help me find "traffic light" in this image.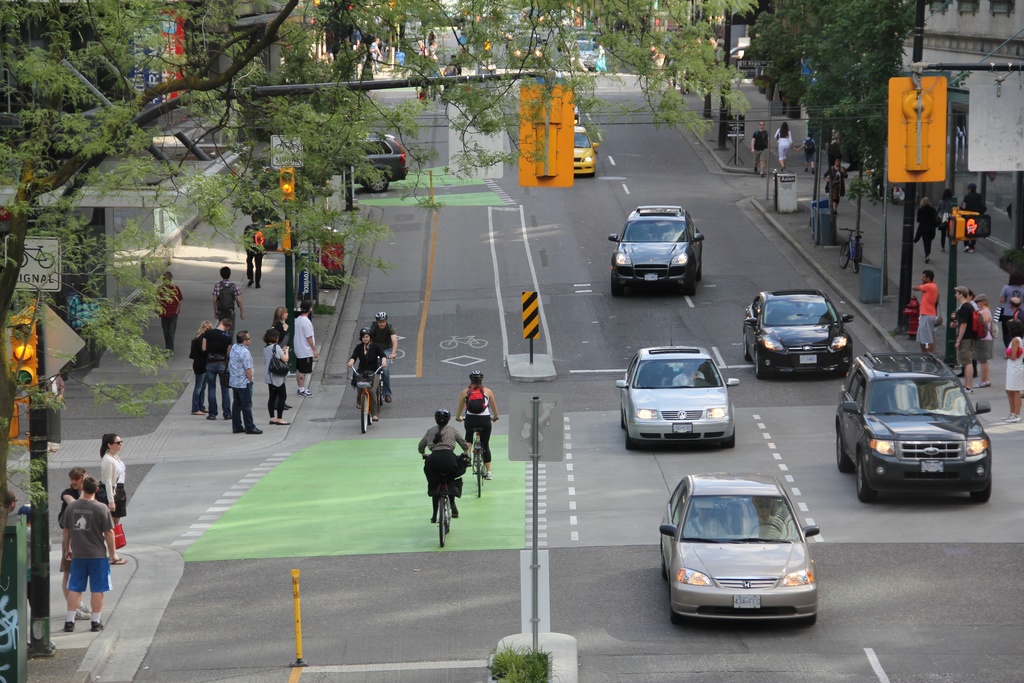
Found it: bbox=(962, 215, 992, 238).
